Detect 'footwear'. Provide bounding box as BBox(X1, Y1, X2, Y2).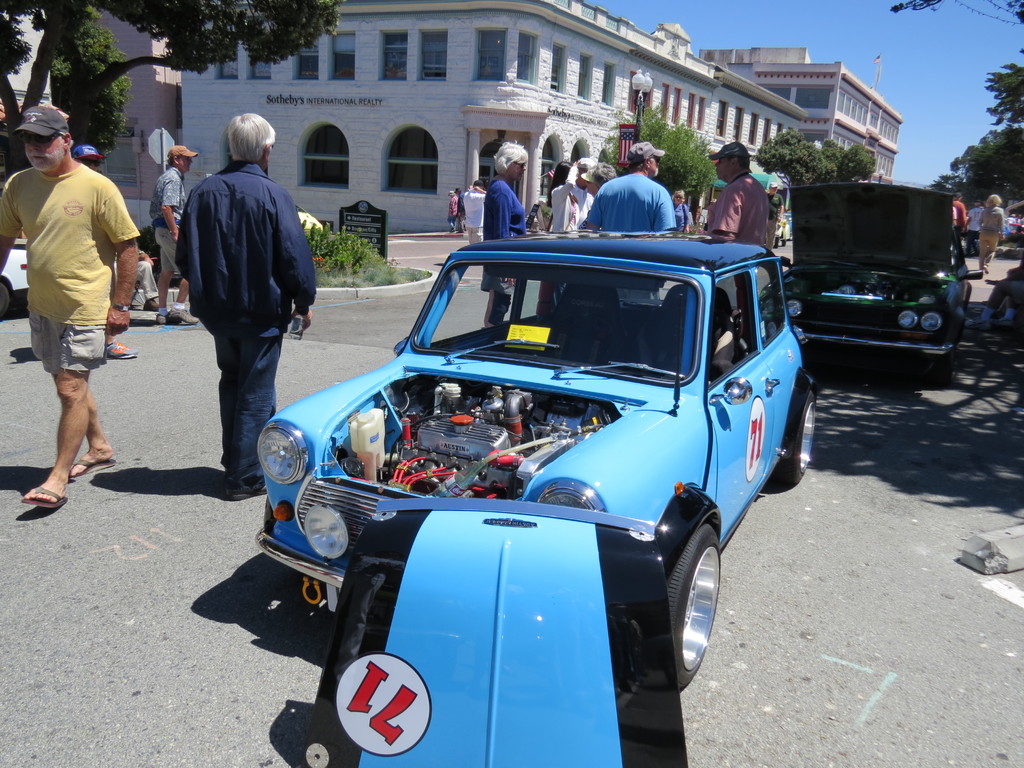
BBox(169, 305, 201, 325).
